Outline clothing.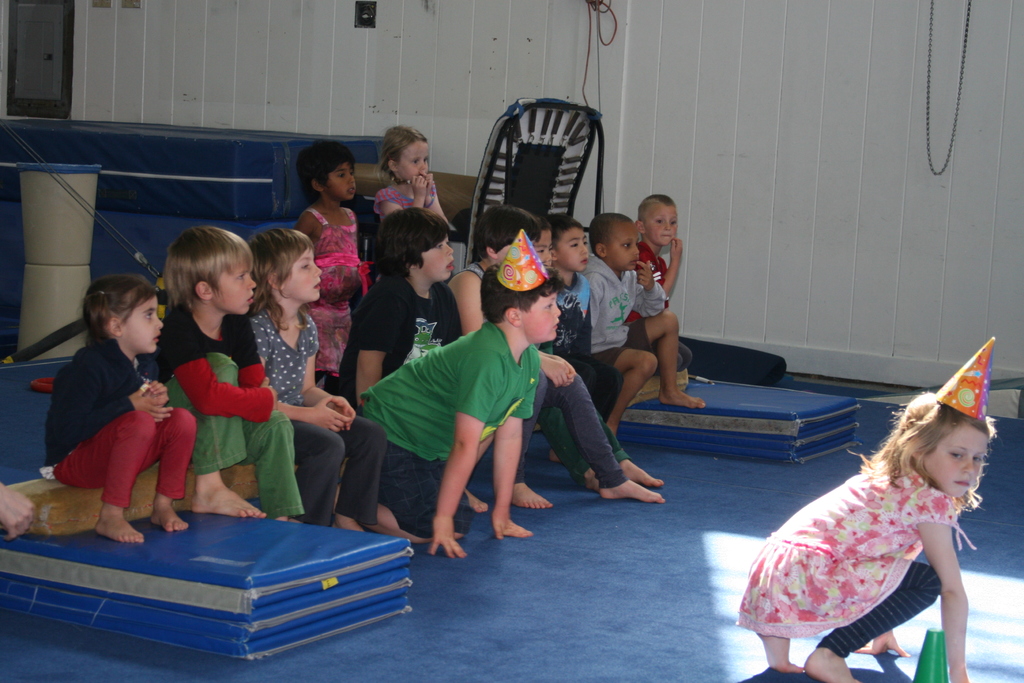
Outline: [x1=358, y1=317, x2=538, y2=531].
